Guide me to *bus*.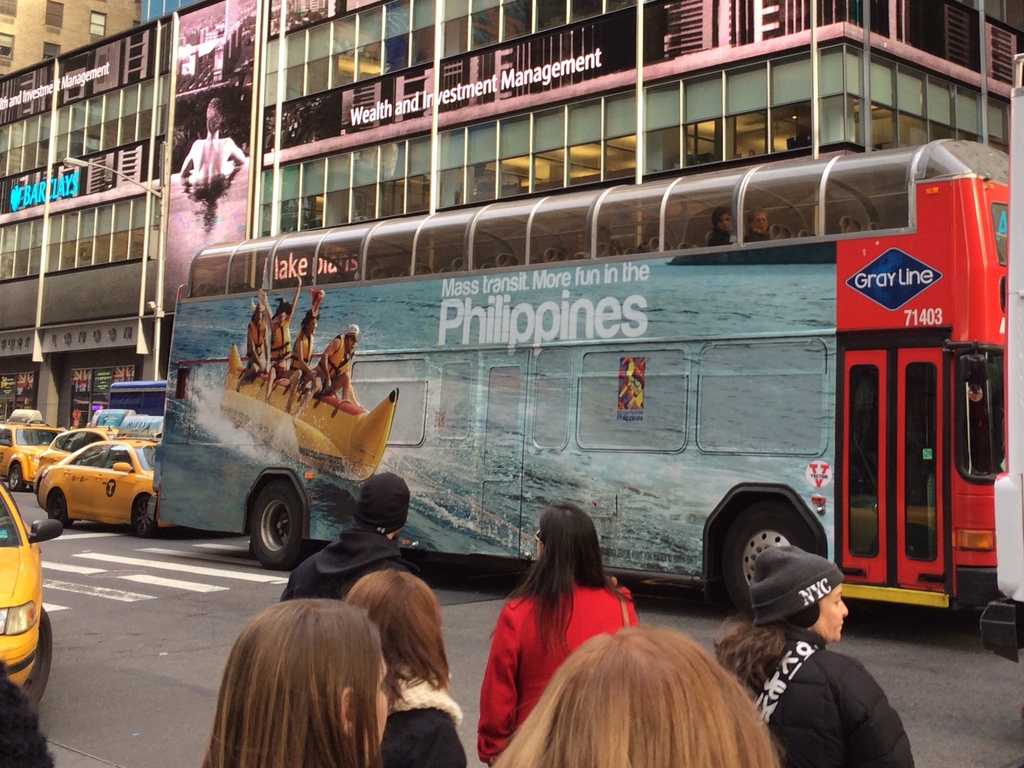
Guidance: Rect(981, 46, 1023, 663).
